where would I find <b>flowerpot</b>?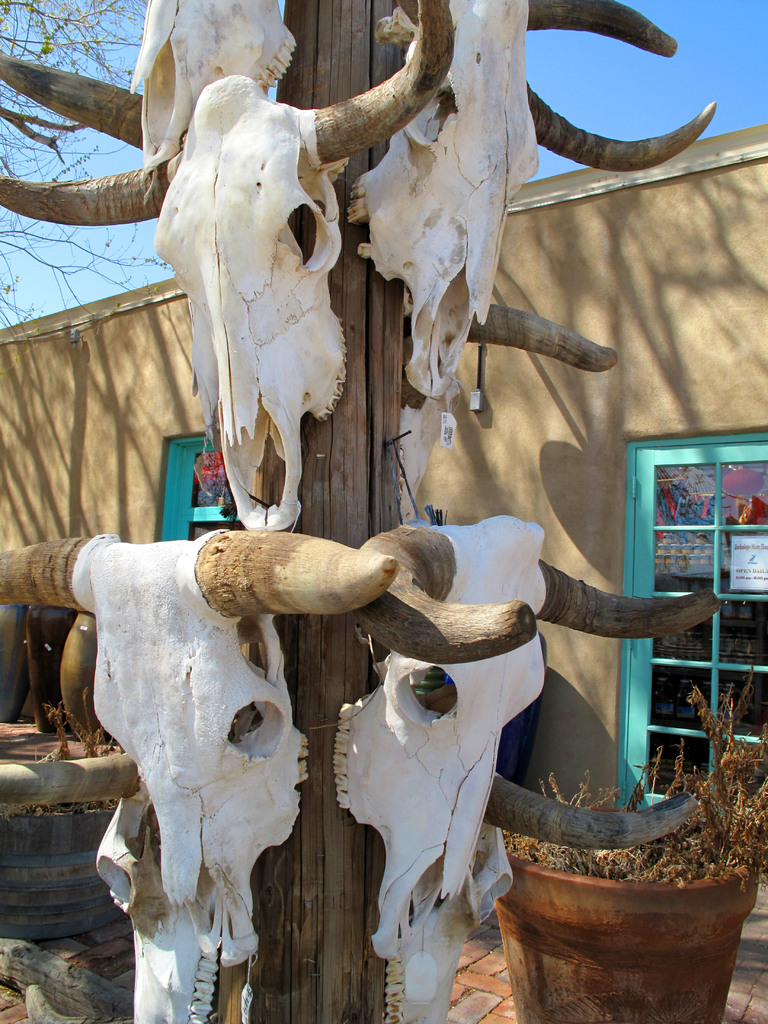
At 486,852,761,1023.
